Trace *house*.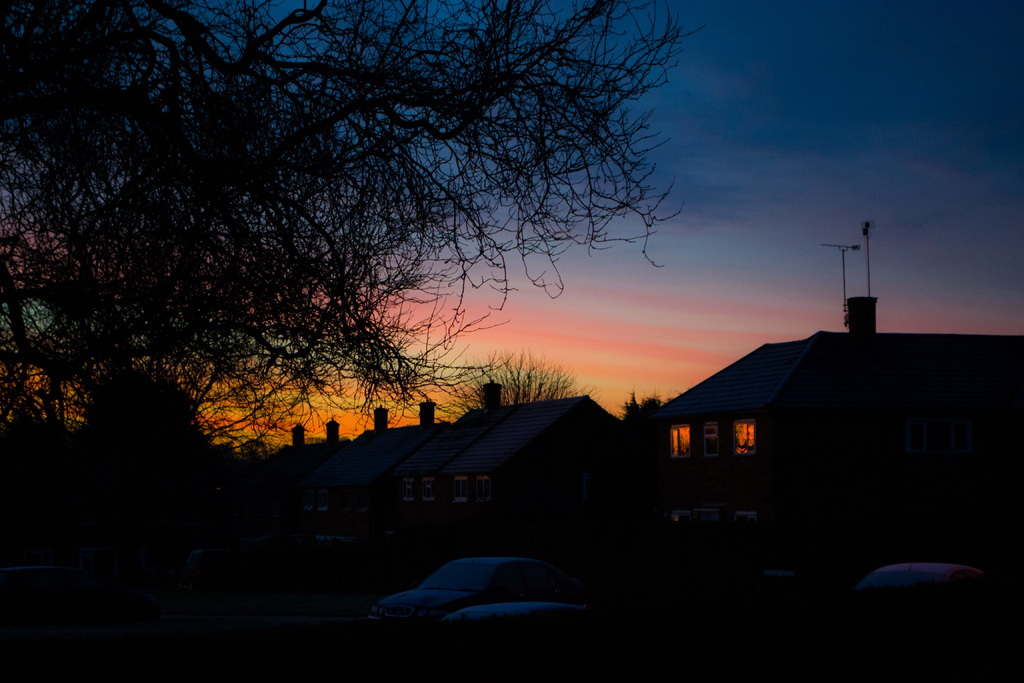
Traced to [left=639, top=290, right=1023, bottom=555].
